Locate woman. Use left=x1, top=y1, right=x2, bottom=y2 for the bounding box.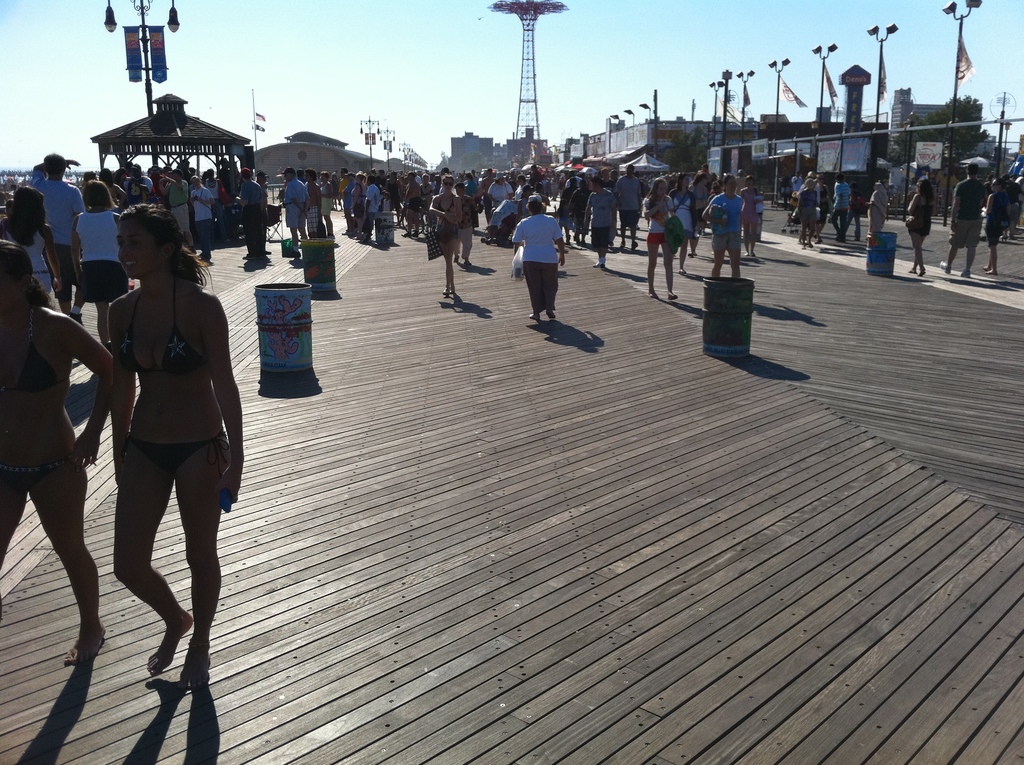
left=417, top=170, right=433, bottom=237.
